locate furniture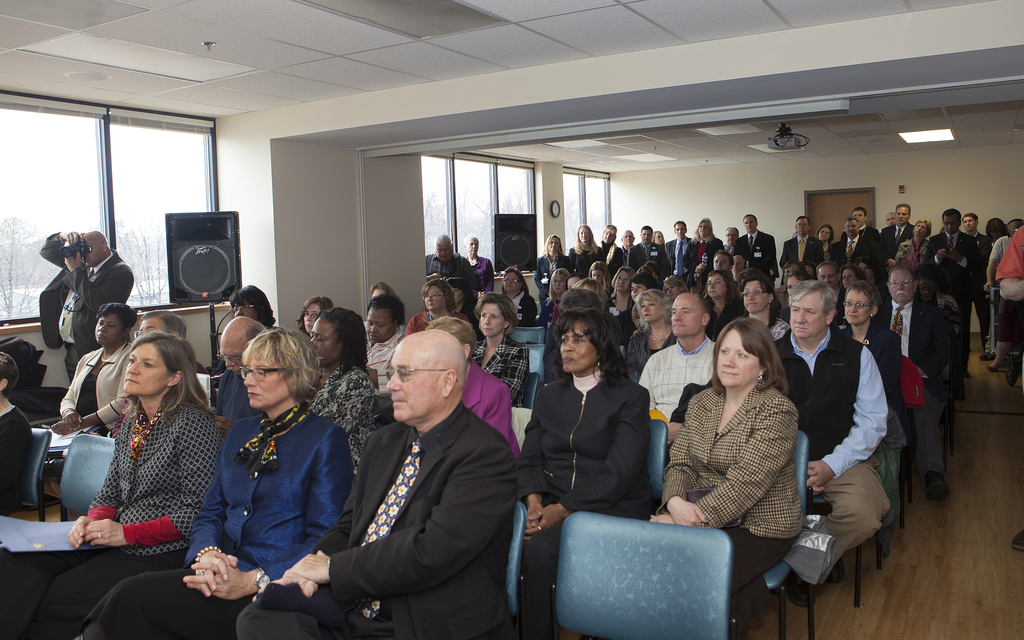
554, 510, 737, 639
